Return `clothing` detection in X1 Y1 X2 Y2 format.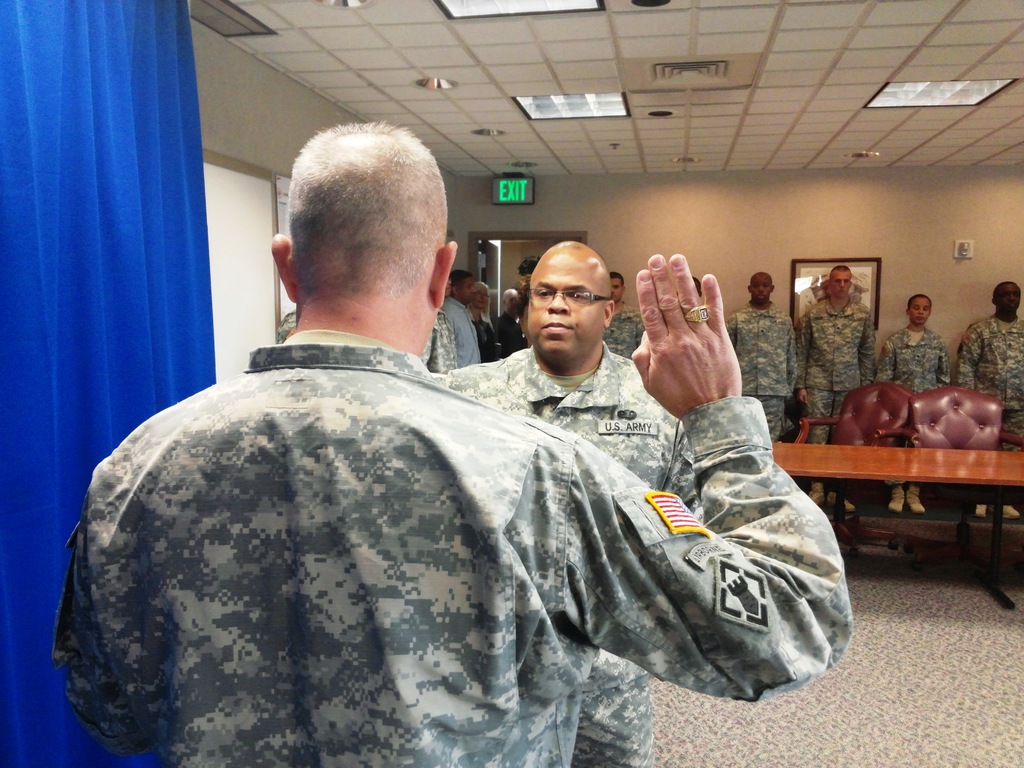
498 301 530 349.
